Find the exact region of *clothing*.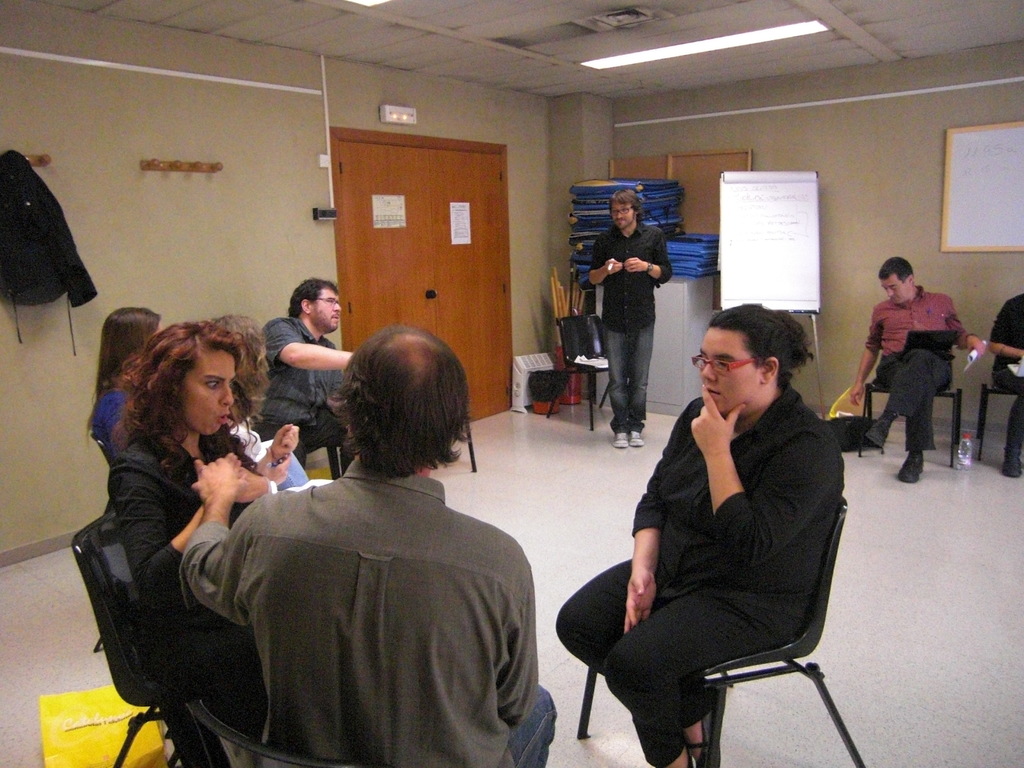
Exact region: detection(859, 292, 969, 447).
